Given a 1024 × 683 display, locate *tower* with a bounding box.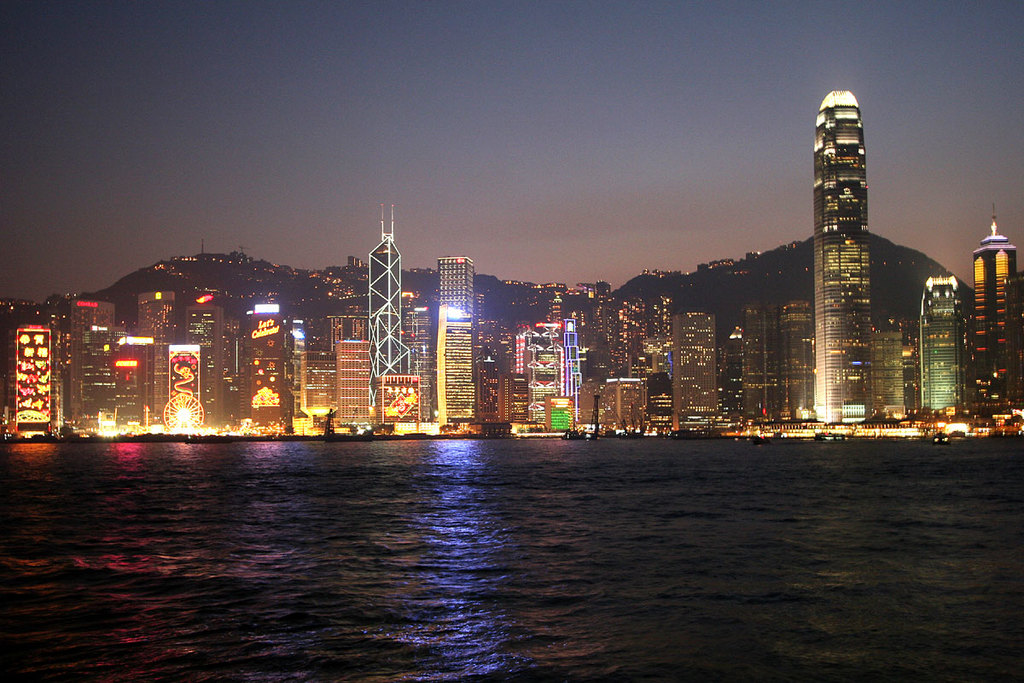
Located: box(493, 330, 526, 425).
